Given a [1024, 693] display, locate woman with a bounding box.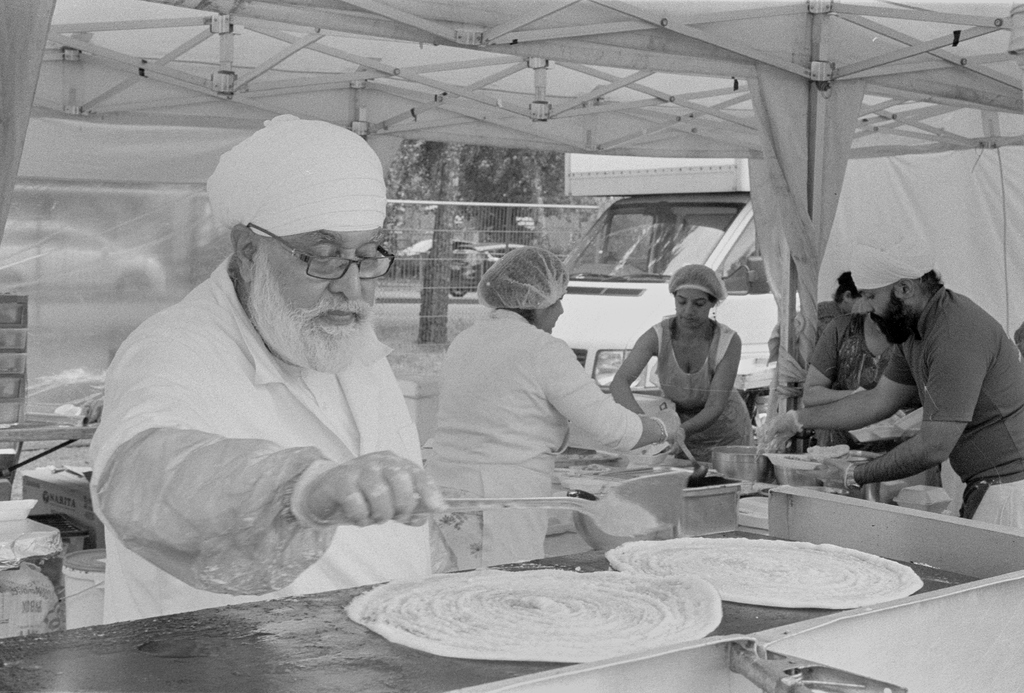
Located: left=625, top=254, right=771, bottom=468.
